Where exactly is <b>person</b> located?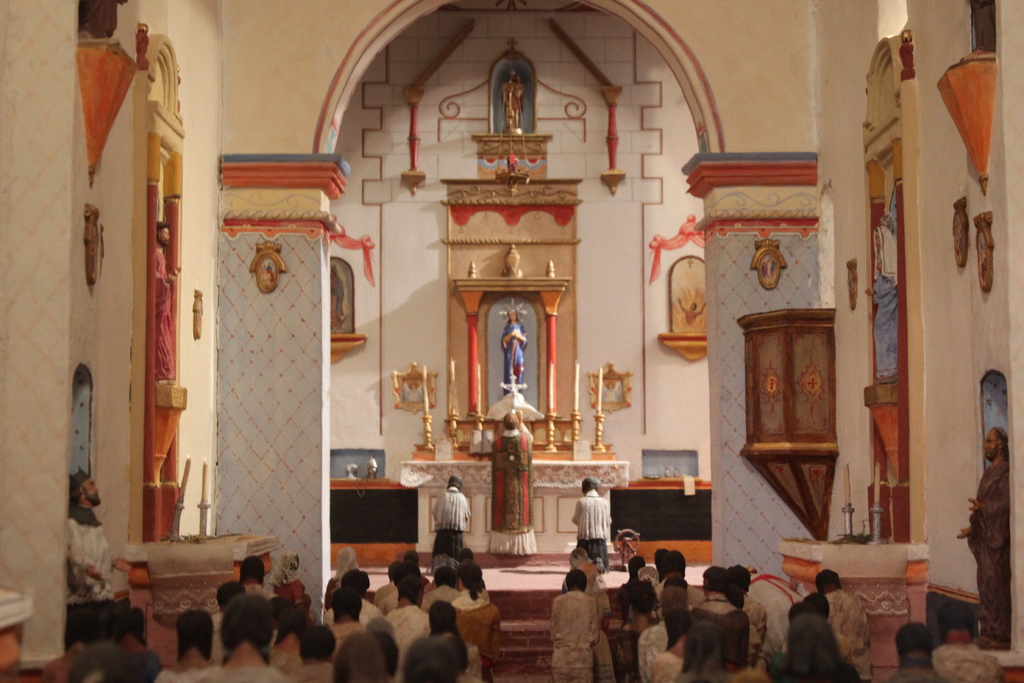
Its bounding box is (867,224,899,380).
